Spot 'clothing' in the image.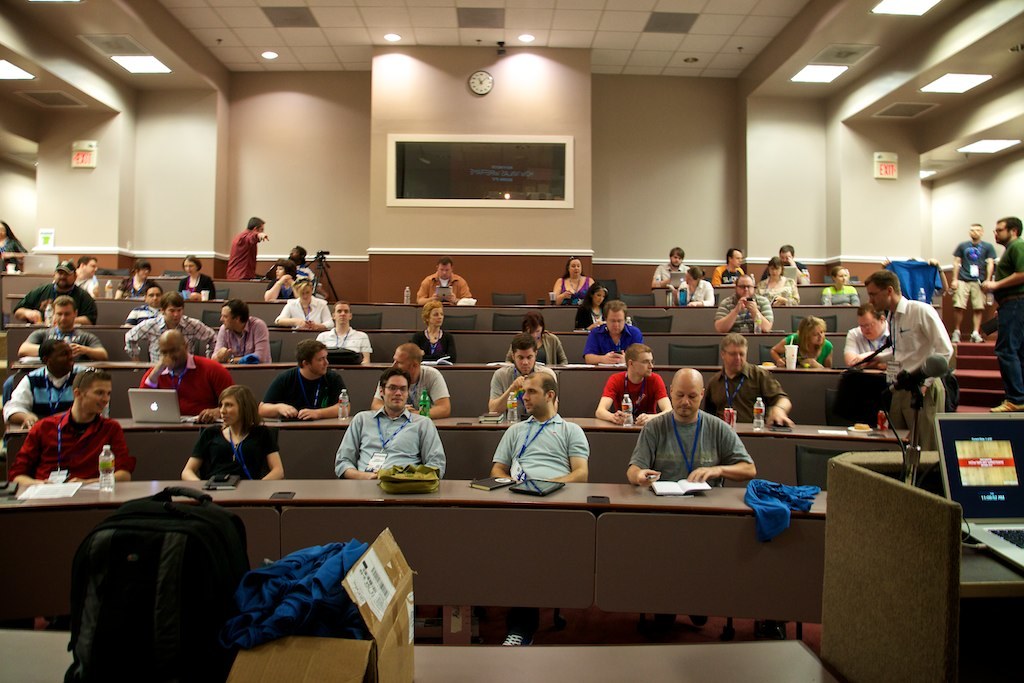
'clothing' found at detection(146, 352, 231, 409).
